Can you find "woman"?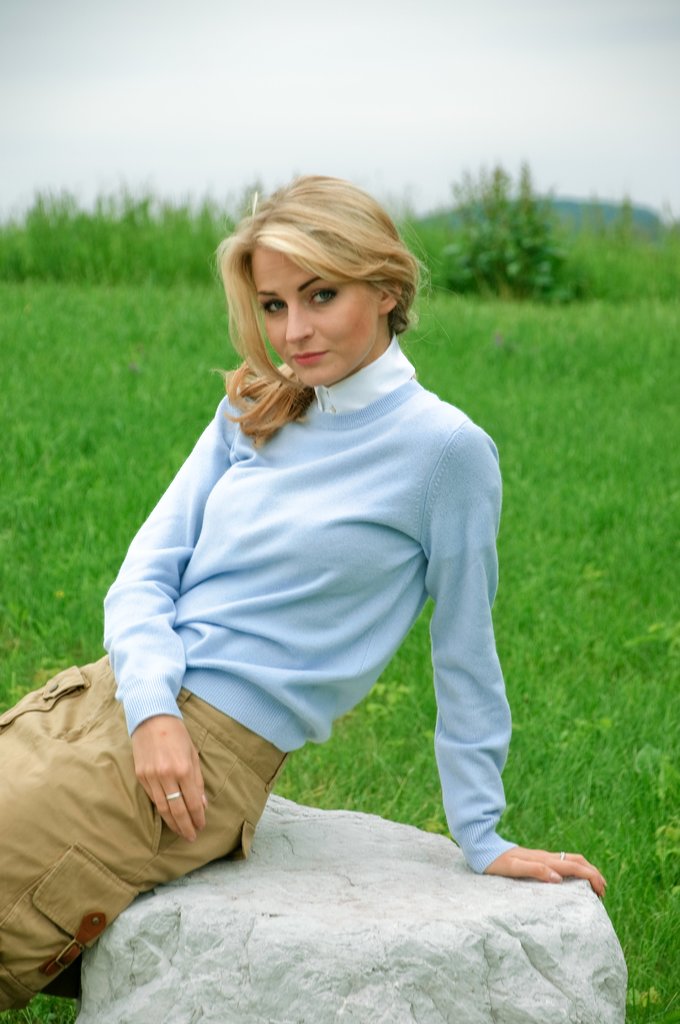
Yes, bounding box: [left=0, top=171, right=606, bottom=998].
